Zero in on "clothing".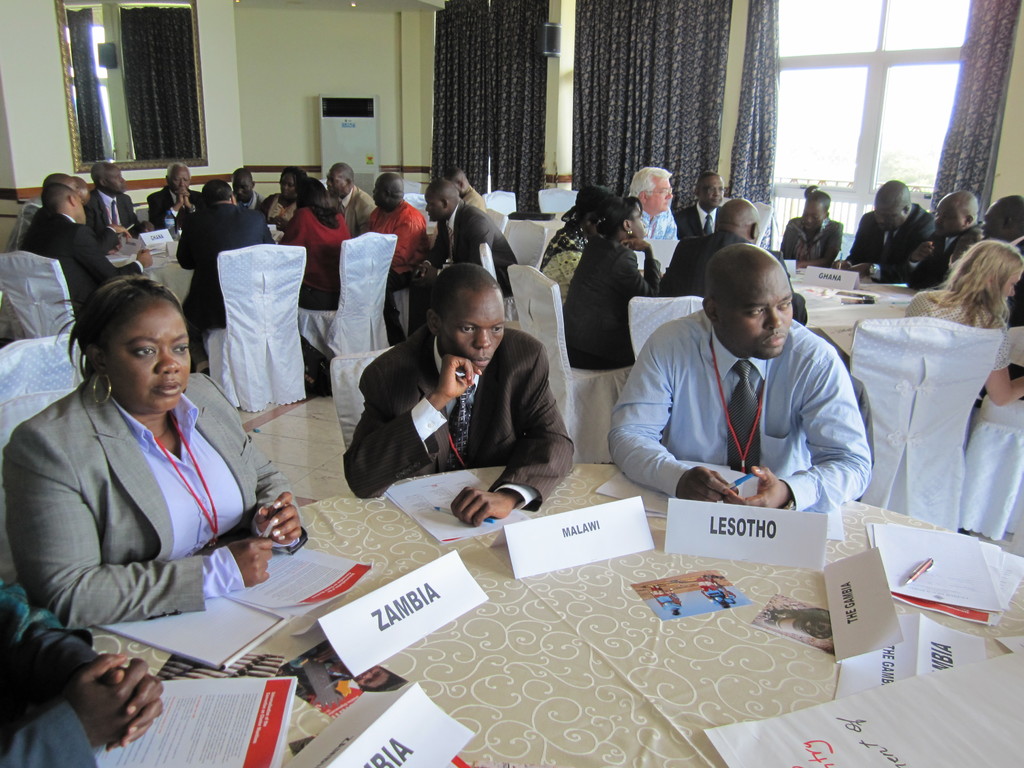
Zeroed in: 609/317/863/522.
